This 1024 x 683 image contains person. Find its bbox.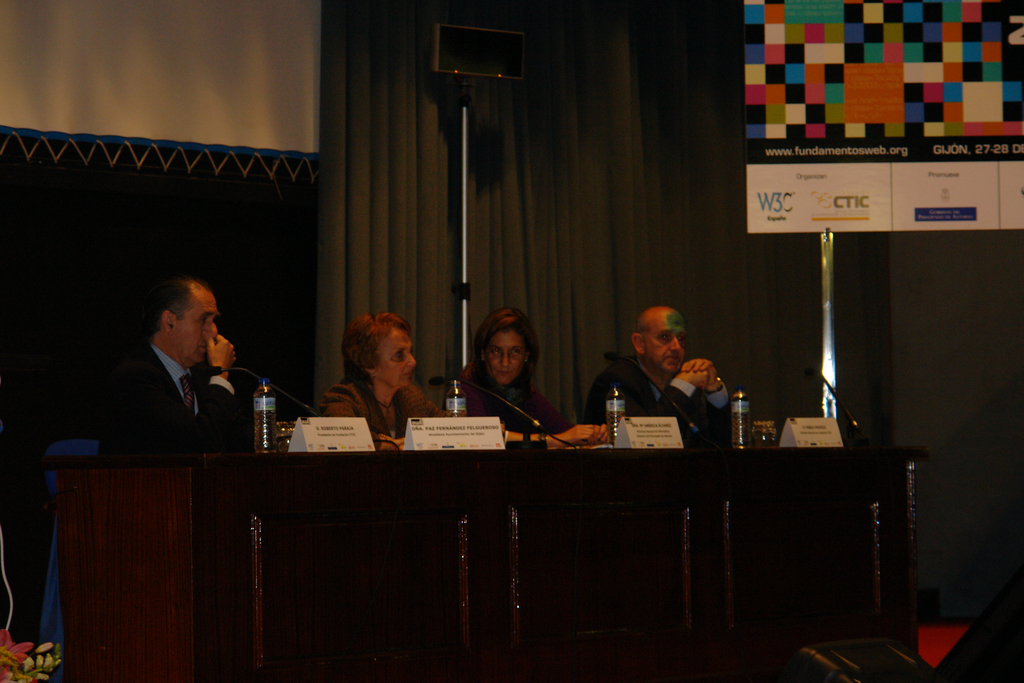
l=122, t=268, r=250, b=461.
